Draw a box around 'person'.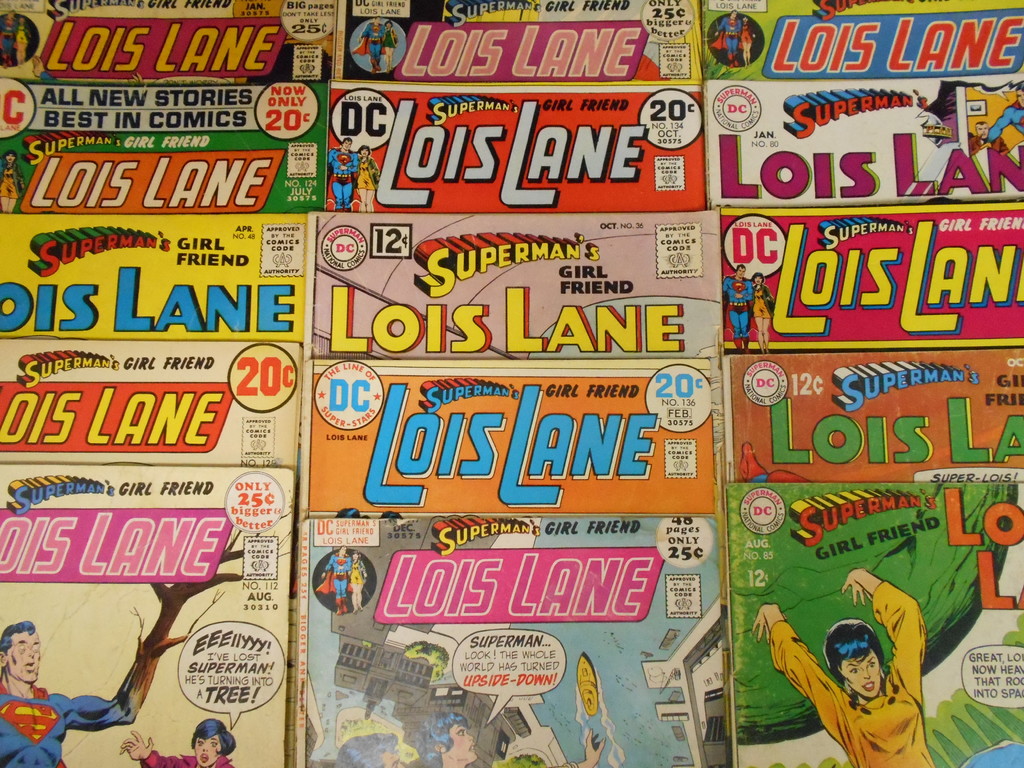
(left=350, top=546, right=368, bottom=610).
